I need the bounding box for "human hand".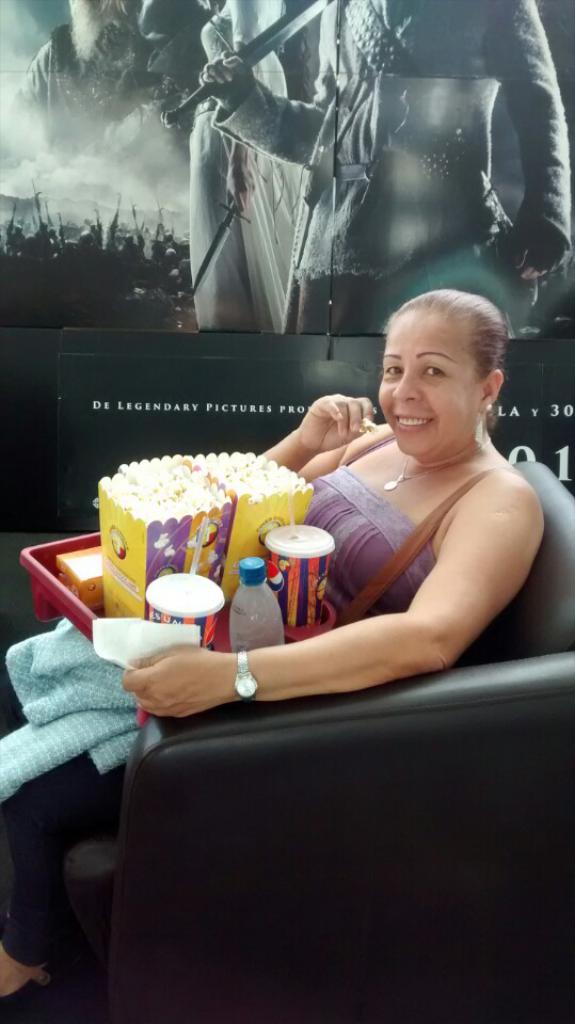
Here it is: <bbox>299, 391, 373, 450</bbox>.
